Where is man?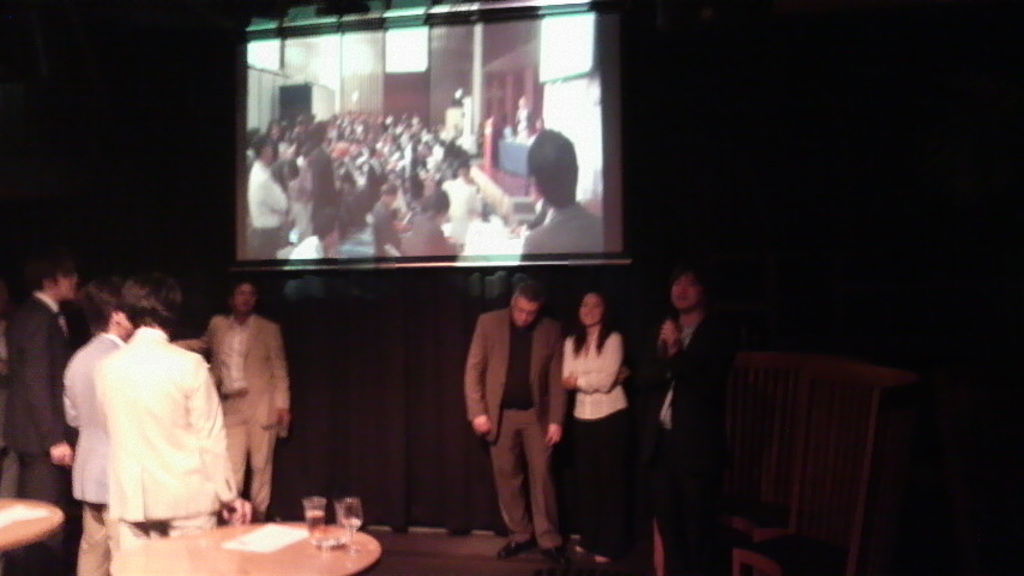
[98, 293, 253, 552].
